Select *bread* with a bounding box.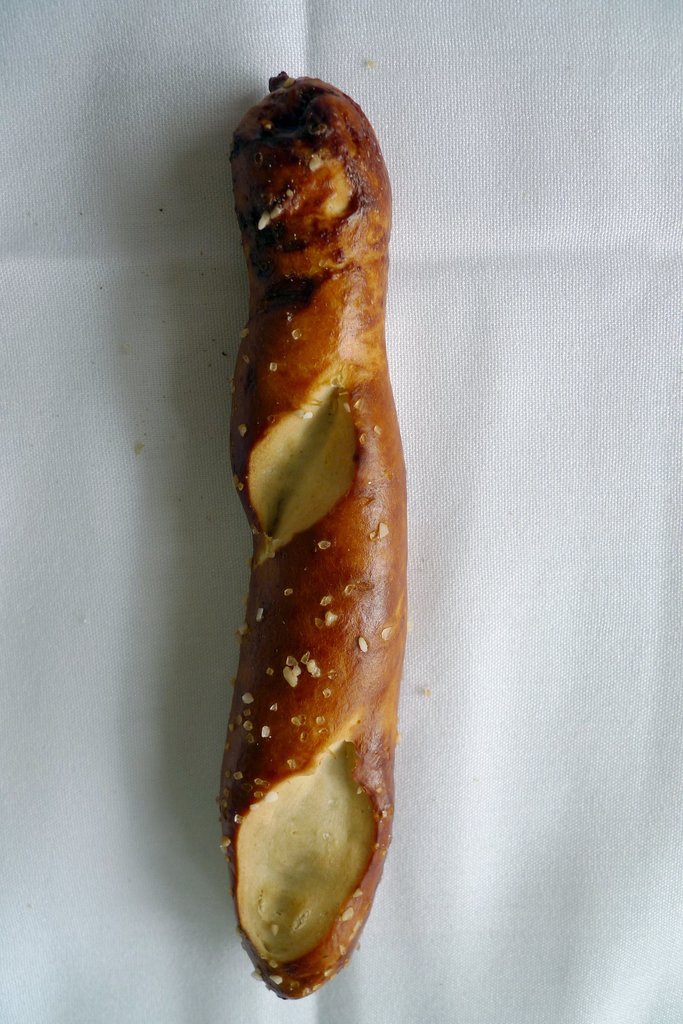
(201,37,432,1023).
